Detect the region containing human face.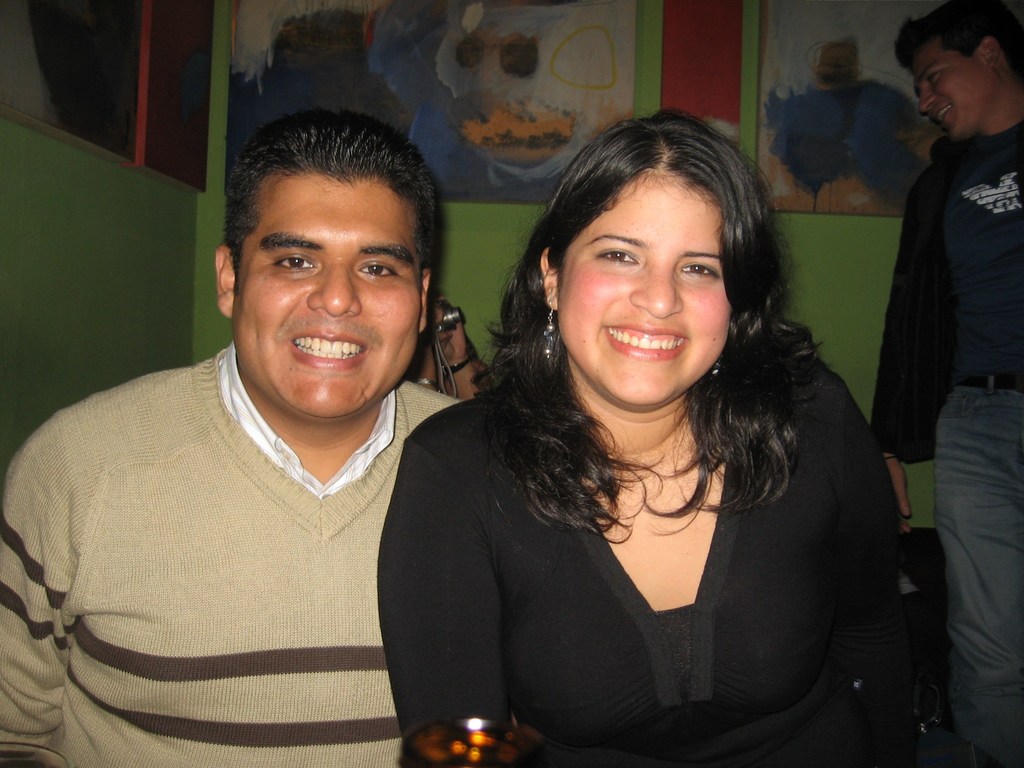
Rect(913, 38, 1002, 145).
